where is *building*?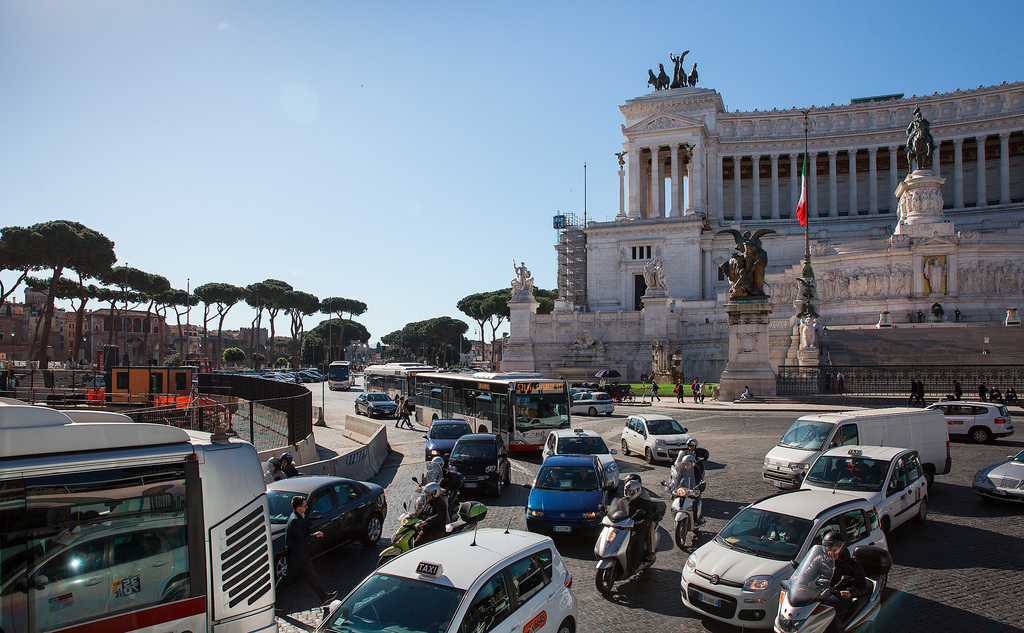
497/54/1022/390.
